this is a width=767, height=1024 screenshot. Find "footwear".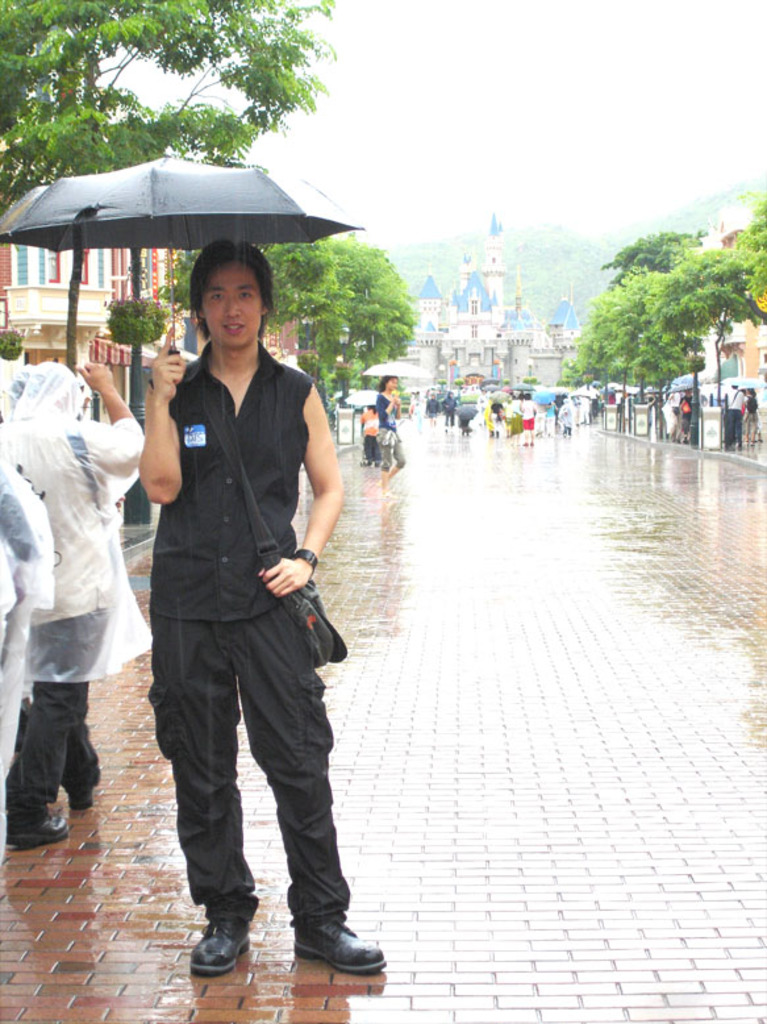
Bounding box: (x1=64, y1=790, x2=99, y2=806).
